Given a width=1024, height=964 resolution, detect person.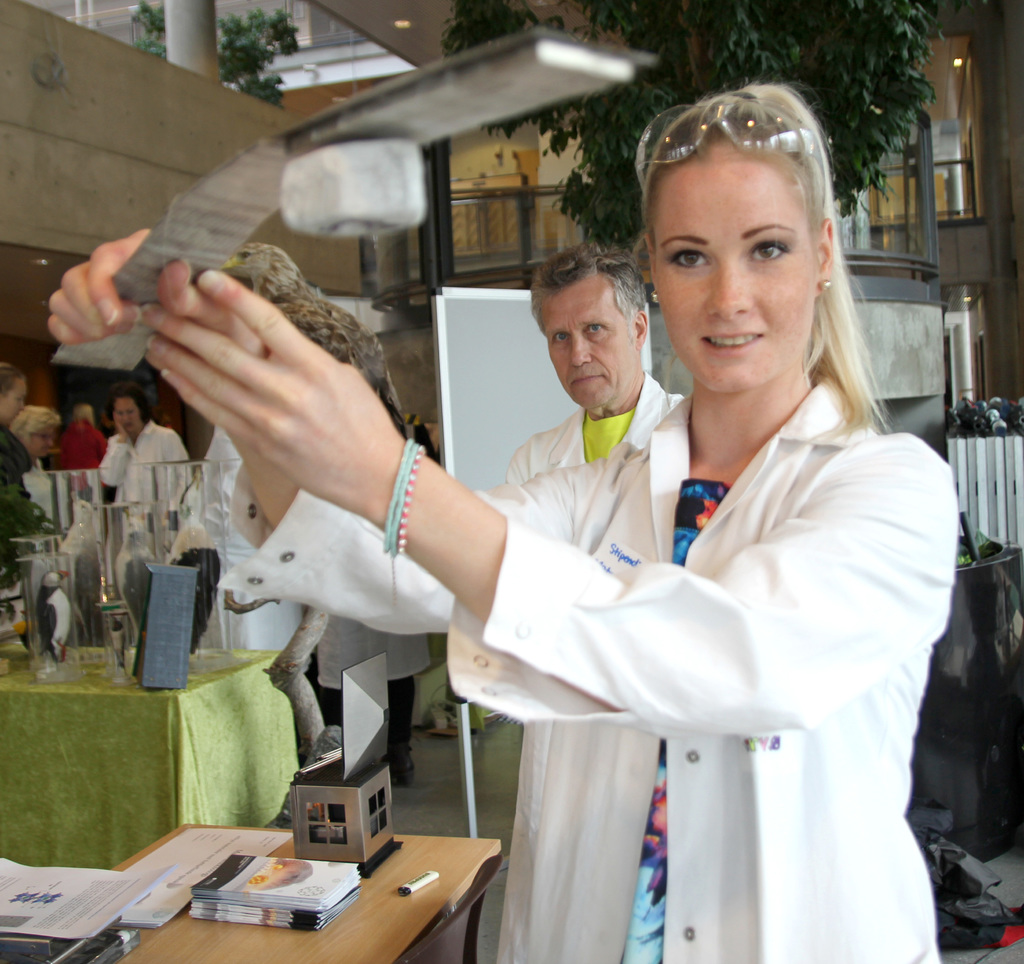
<bbox>0, 369, 67, 600</bbox>.
